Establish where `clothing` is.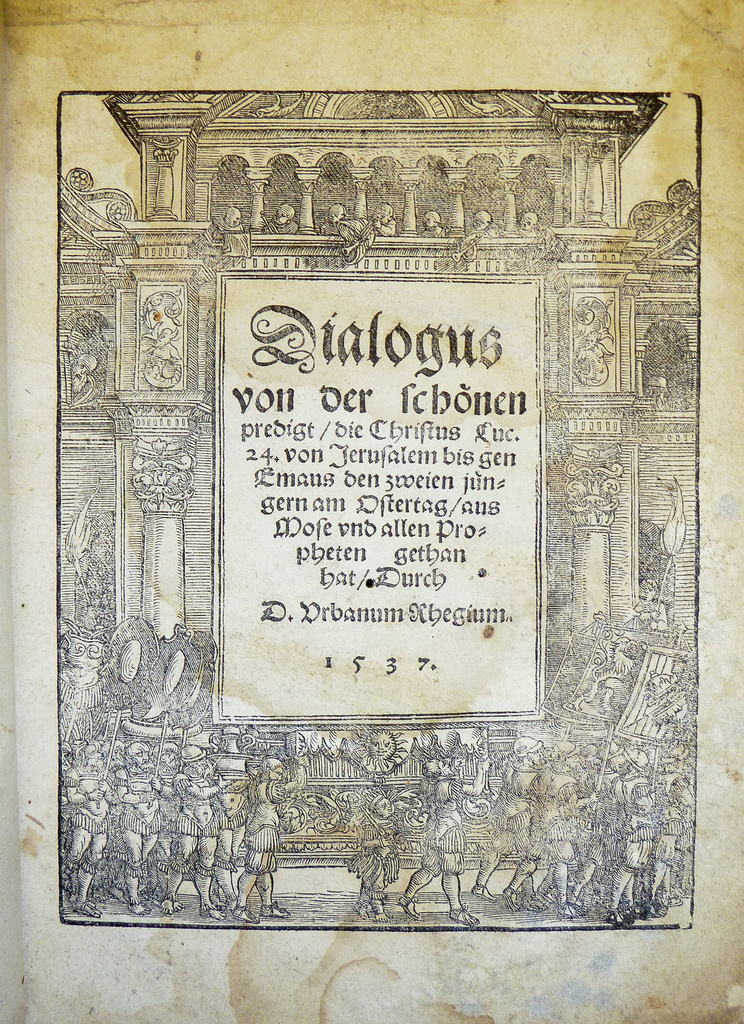
Established at 53/760/112/851.
